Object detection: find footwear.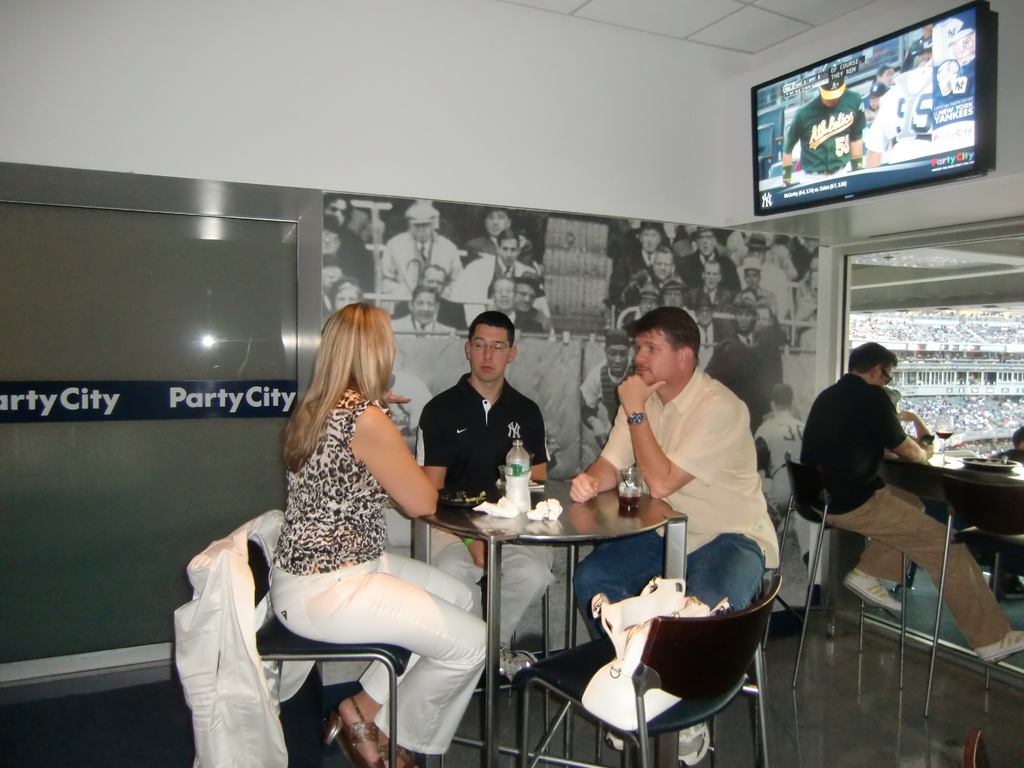
bbox=[981, 626, 1023, 664].
